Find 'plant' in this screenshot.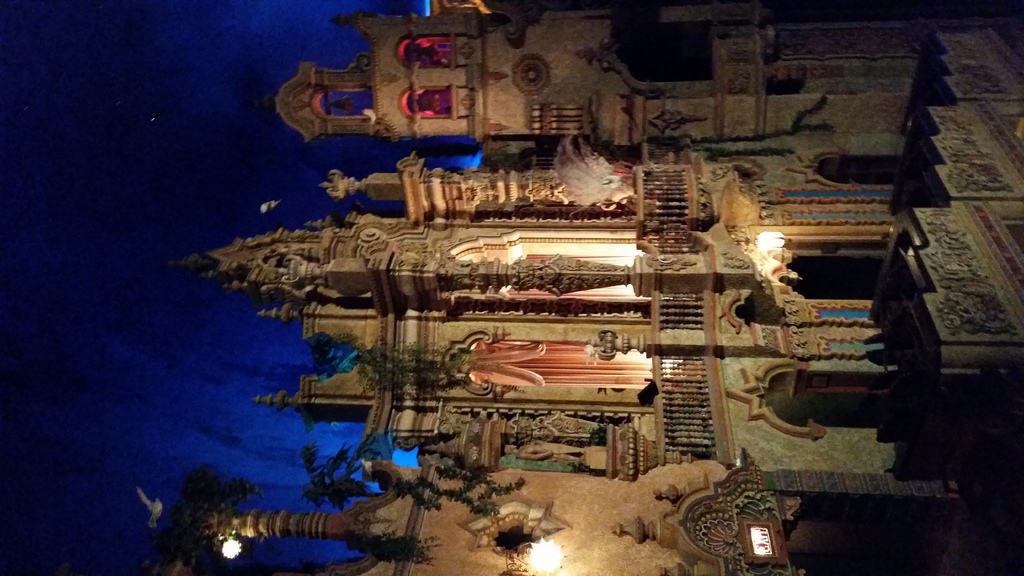
The bounding box for 'plant' is 496, 547, 531, 575.
